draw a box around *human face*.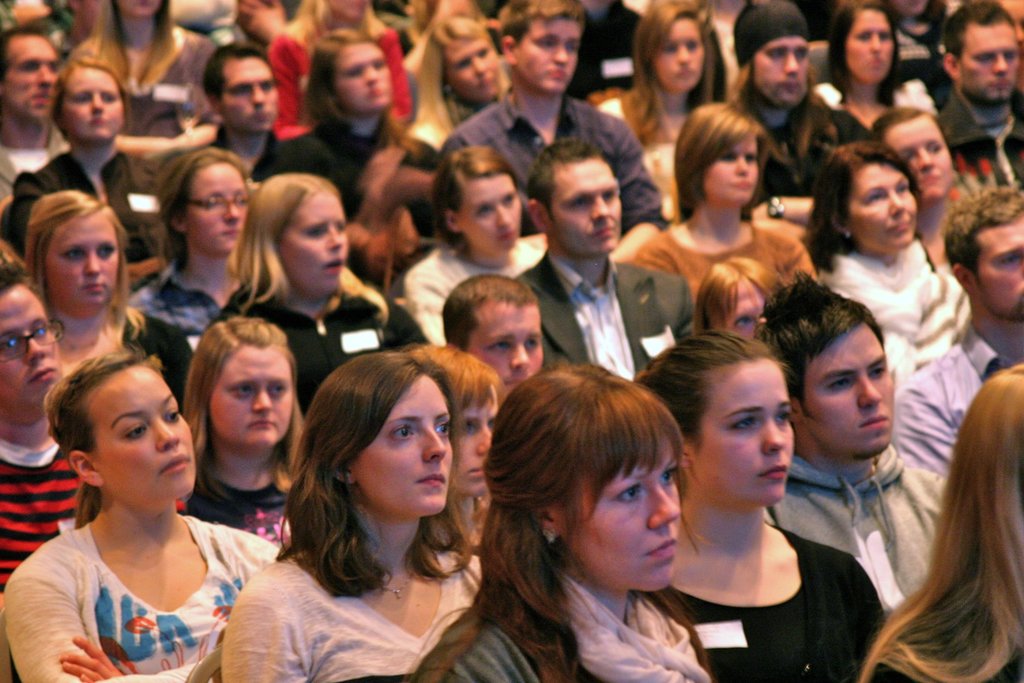
locate(63, 70, 125, 145).
